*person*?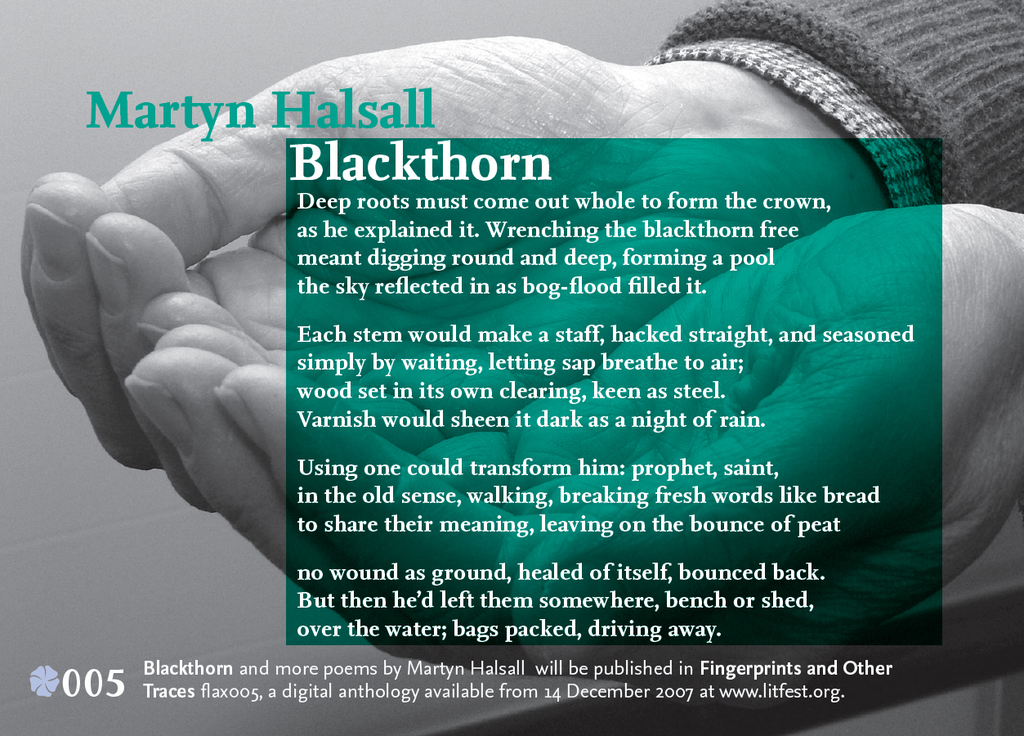
(left=19, top=0, right=1023, bottom=716)
